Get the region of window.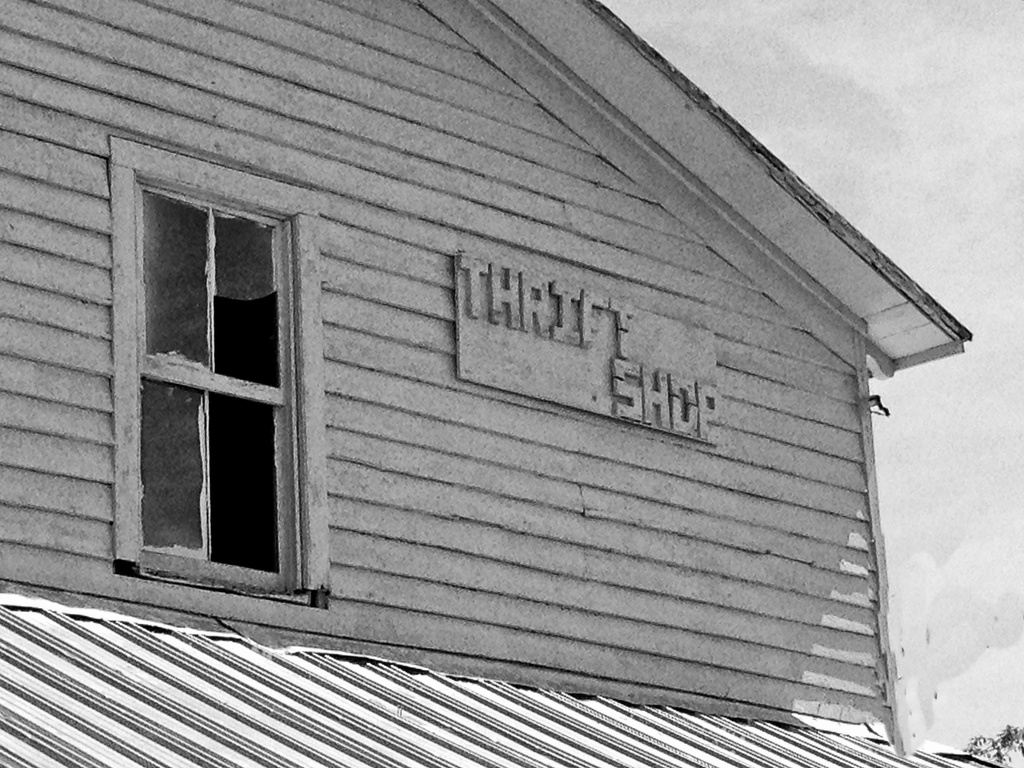
Rect(109, 134, 328, 605).
